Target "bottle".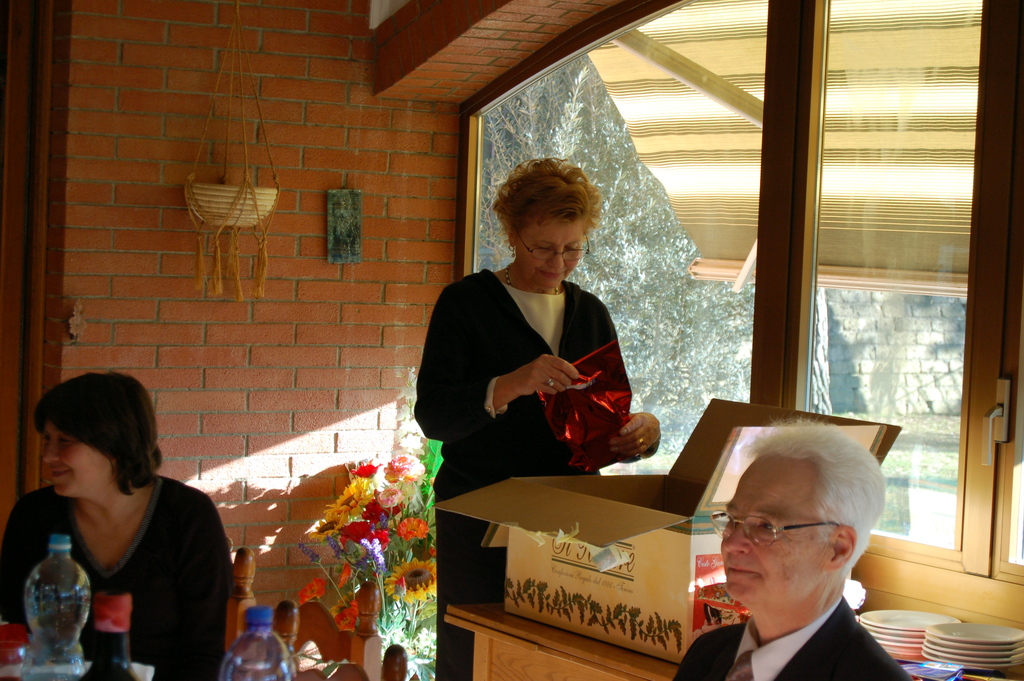
Target region: (81, 593, 134, 680).
